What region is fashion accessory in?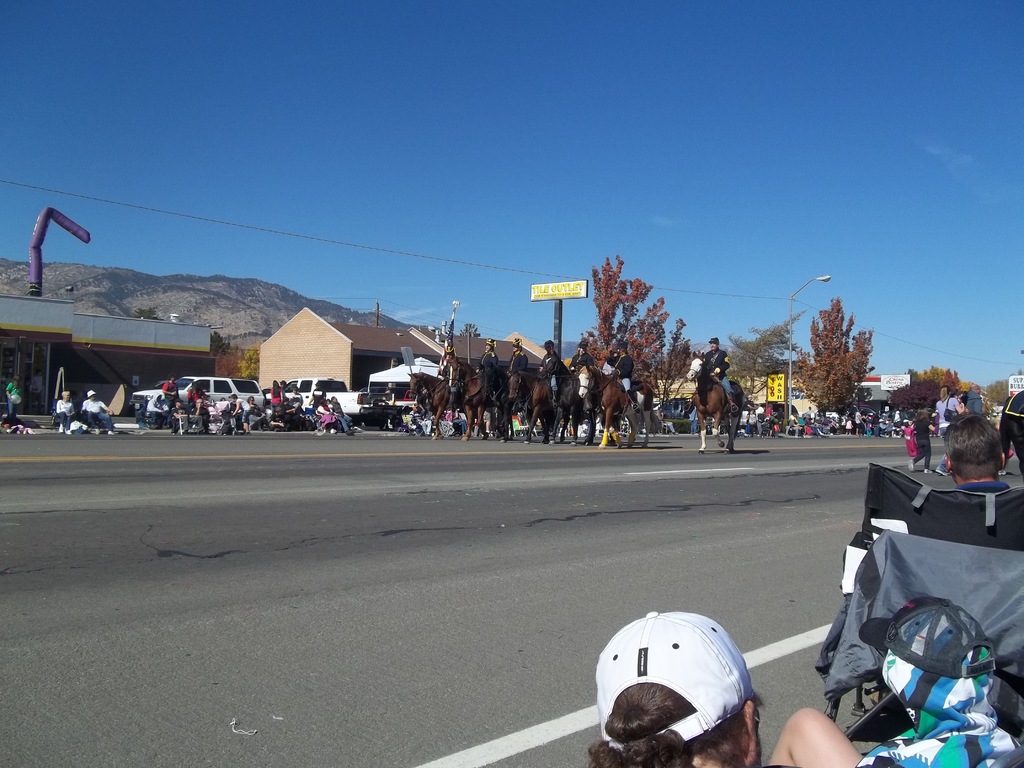
bbox=(593, 610, 756, 751).
